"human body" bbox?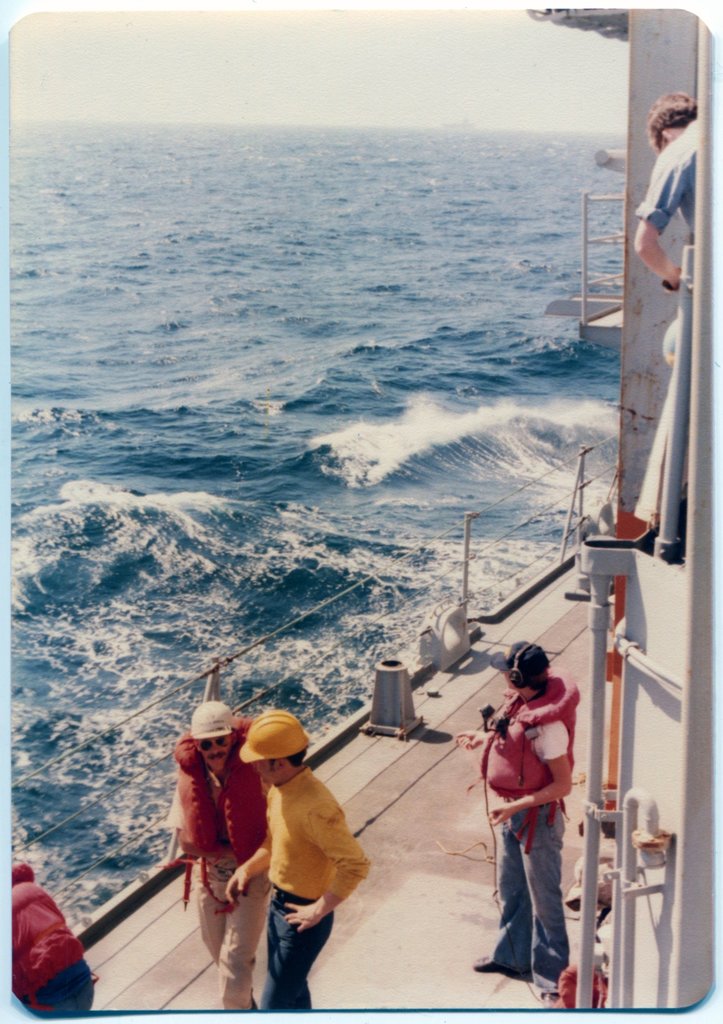
Rect(168, 735, 270, 1013)
